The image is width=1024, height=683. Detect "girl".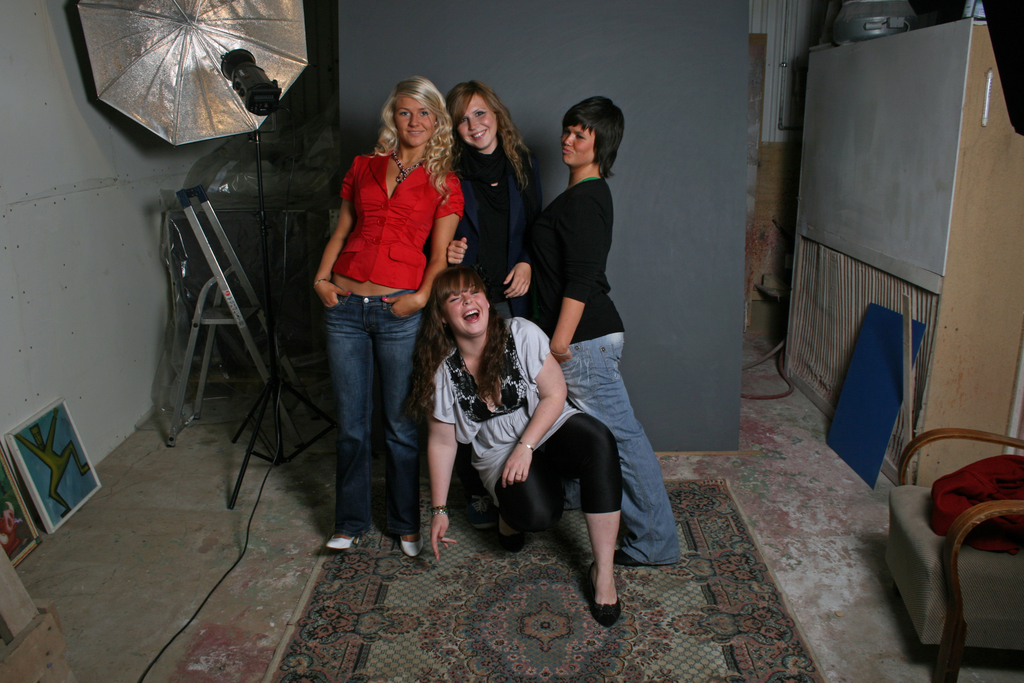
Detection: box=[451, 68, 558, 315].
